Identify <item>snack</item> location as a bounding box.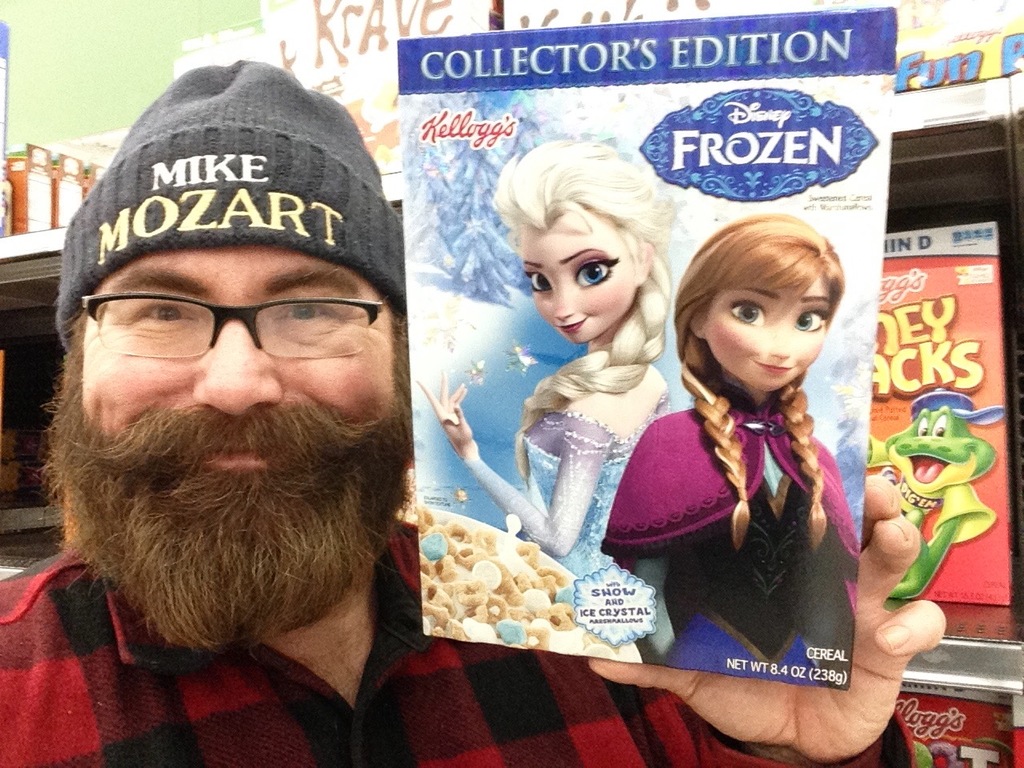
382,538,602,651.
